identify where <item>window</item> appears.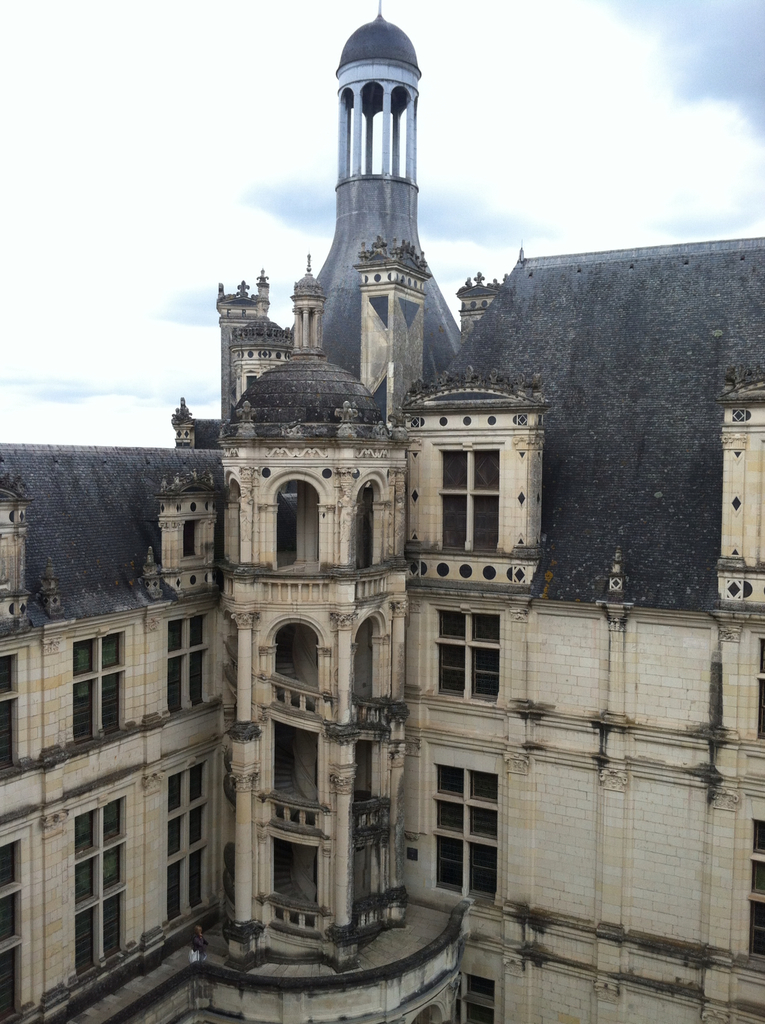
Appears at (x1=746, y1=818, x2=764, y2=960).
